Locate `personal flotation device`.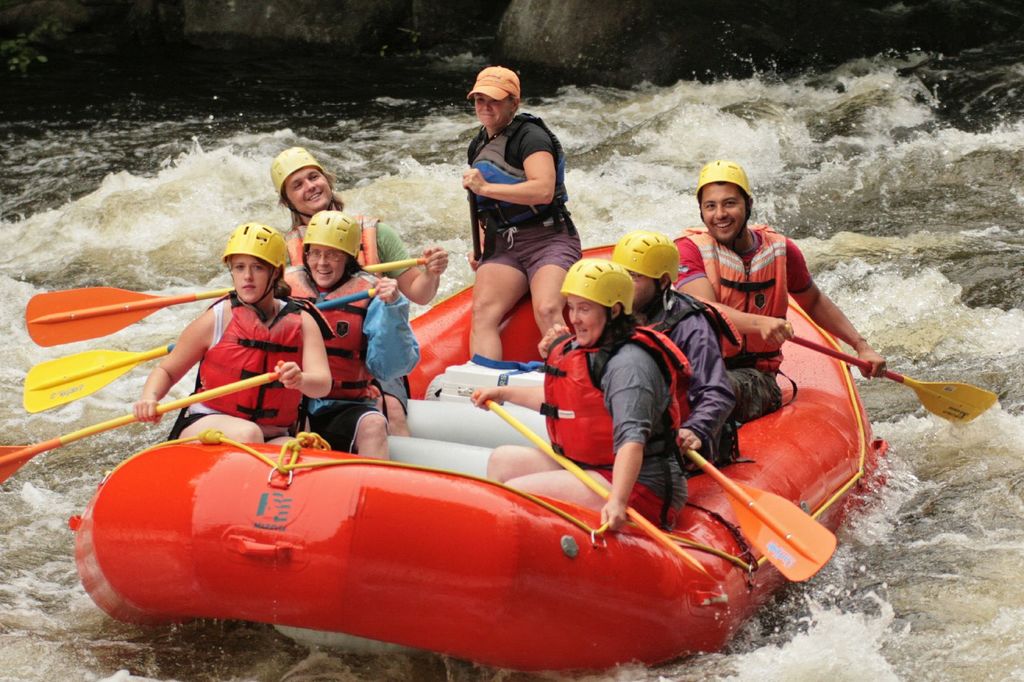
Bounding box: [x1=281, y1=263, x2=383, y2=407].
